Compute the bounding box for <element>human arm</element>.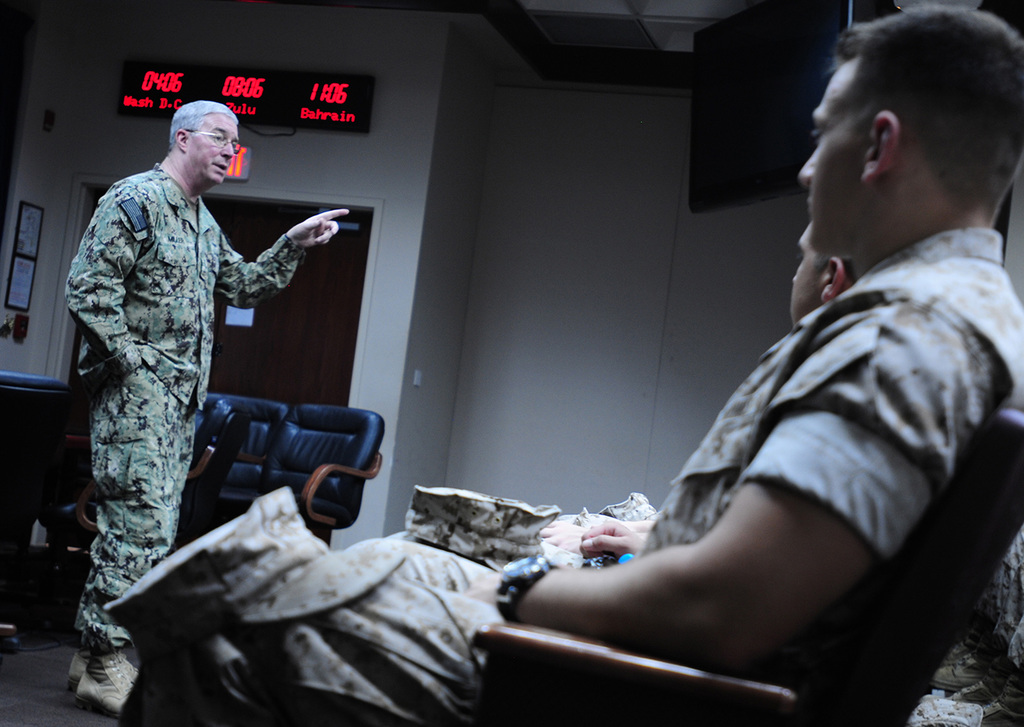
bbox=[63, 177, 147, 371].
